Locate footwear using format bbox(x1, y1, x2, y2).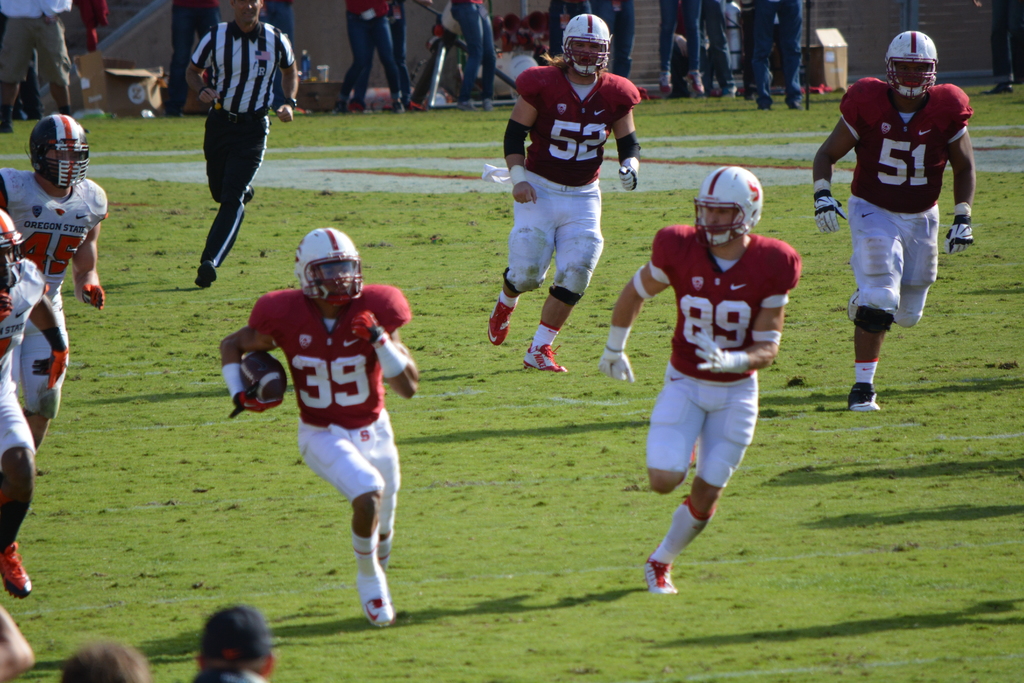
bbox(524, 341, 568, 372).
